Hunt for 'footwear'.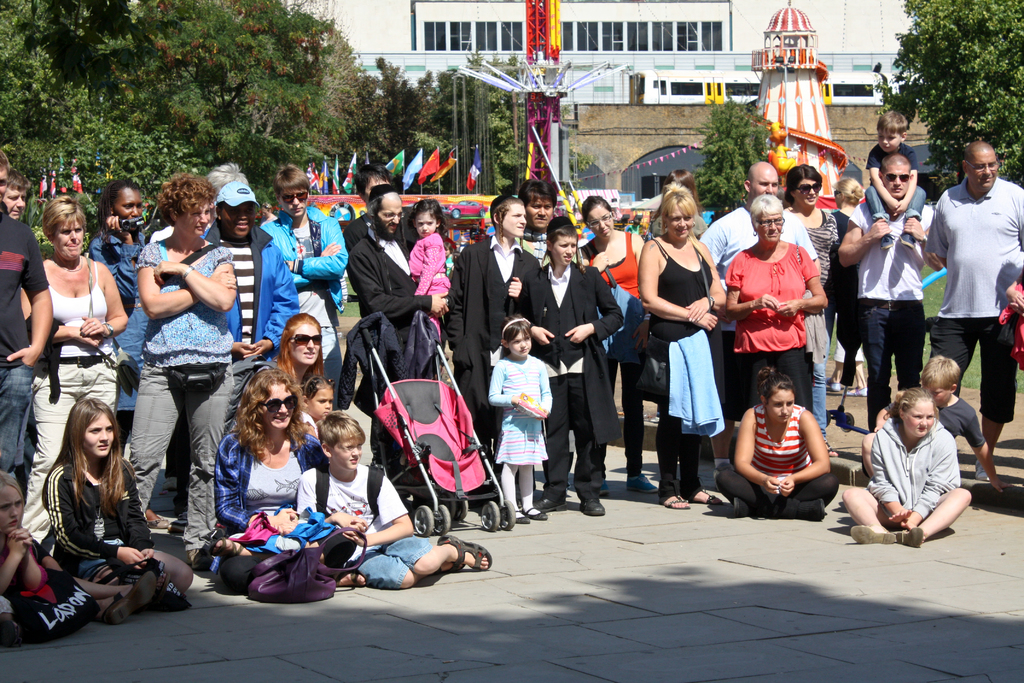
Hunted down at [left=666, top=495, right=692, bottom=508].
